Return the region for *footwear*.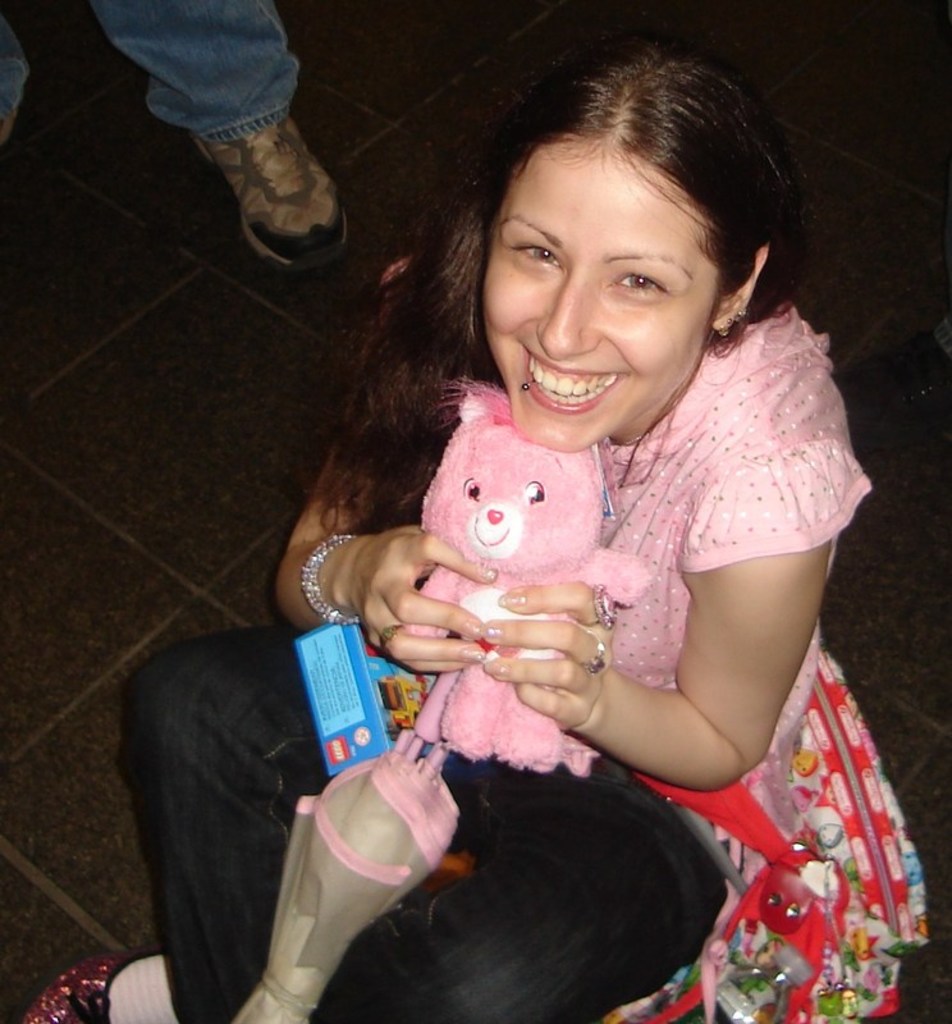
(left=20, top=947, right=168, bottom=1023).
